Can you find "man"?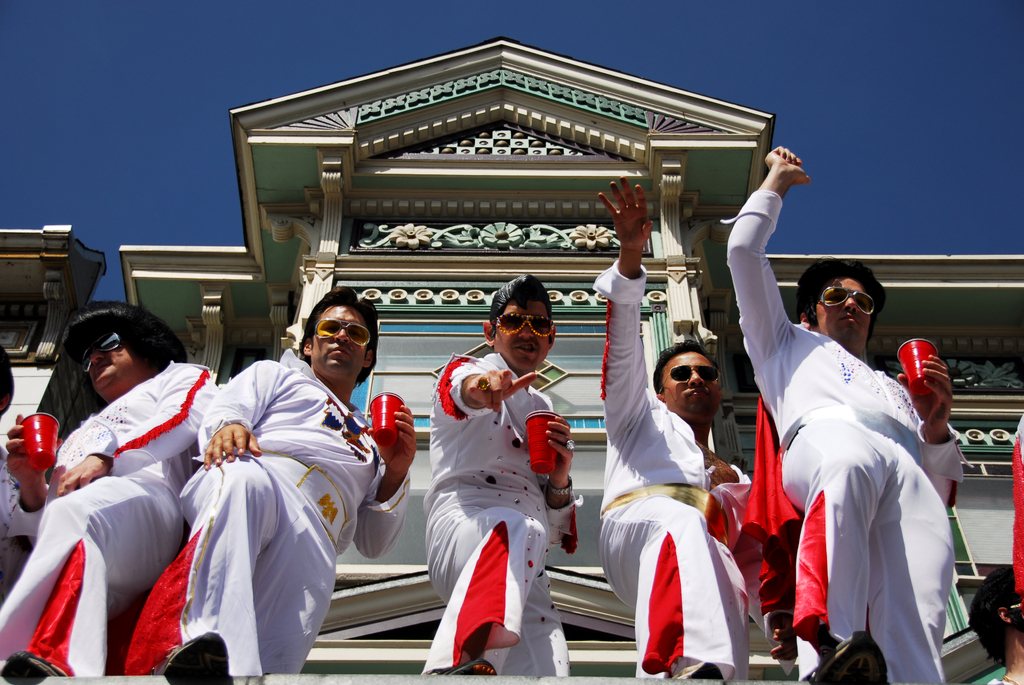
Yes, bounding box: x1=415, y1=267, x2=575, y2=684.
